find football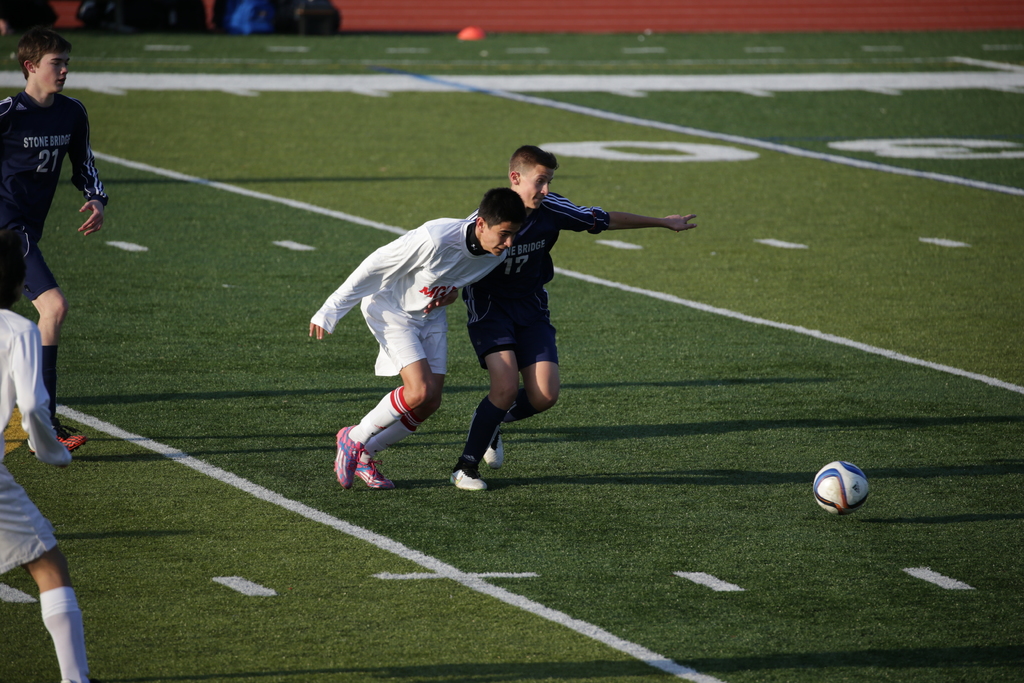
{"x1": 814, "y1": 458, "x2": 872, "y2": 520}
